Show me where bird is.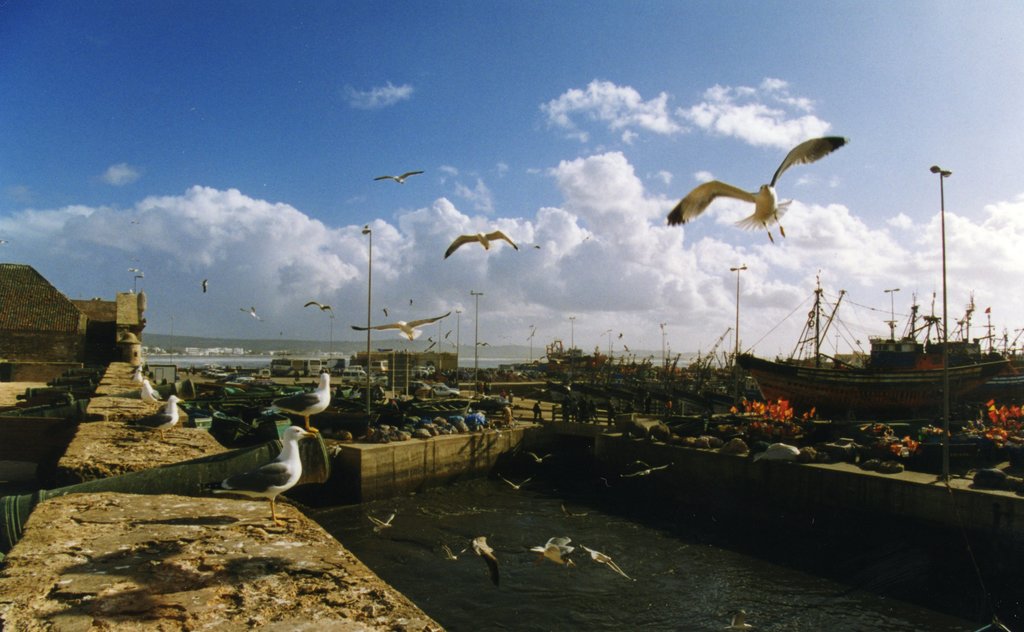
bird is at 372:169:425:184.
